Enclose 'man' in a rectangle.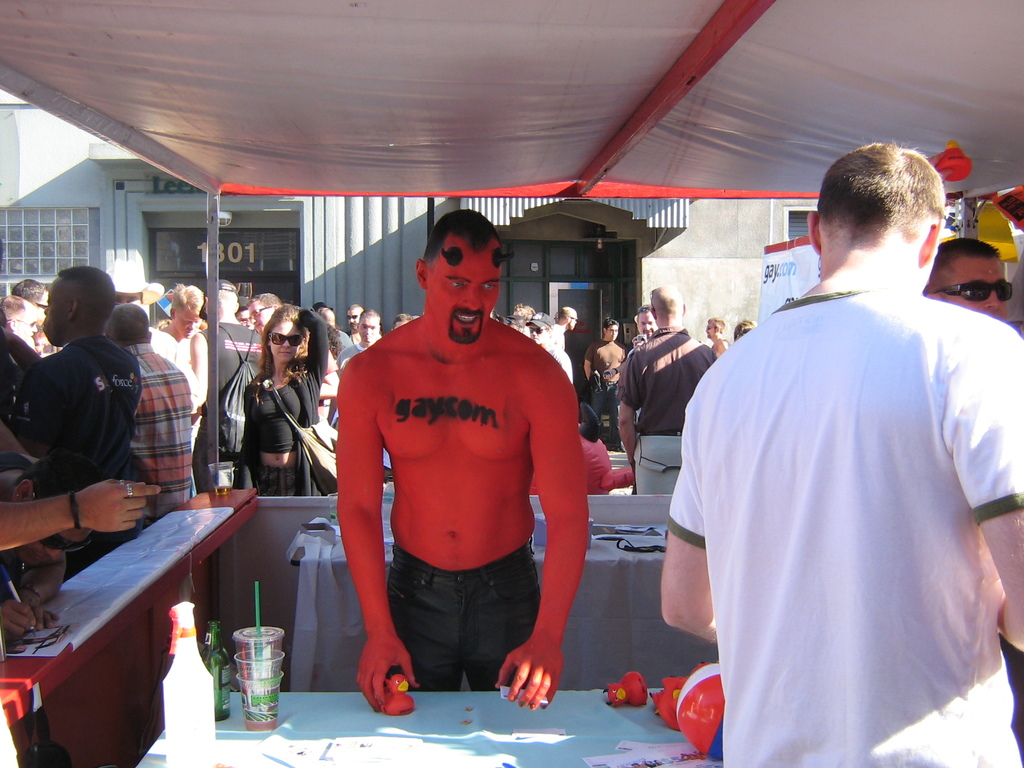
522/312/573/383.
